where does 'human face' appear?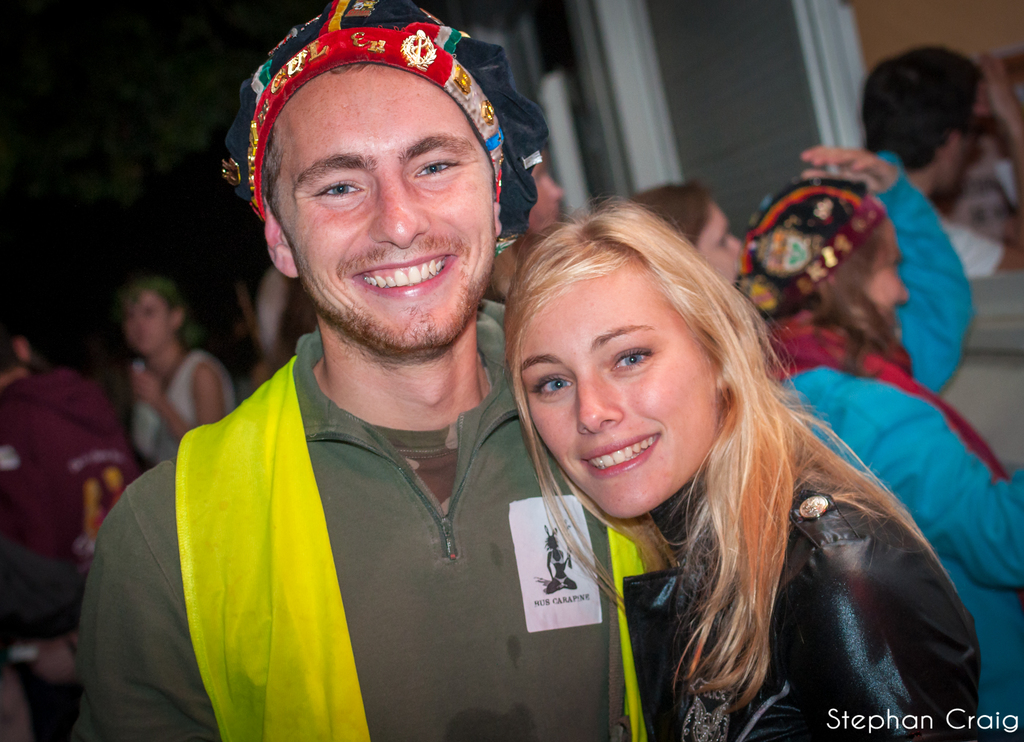
Appears at box(124, 286, 177, 356).
